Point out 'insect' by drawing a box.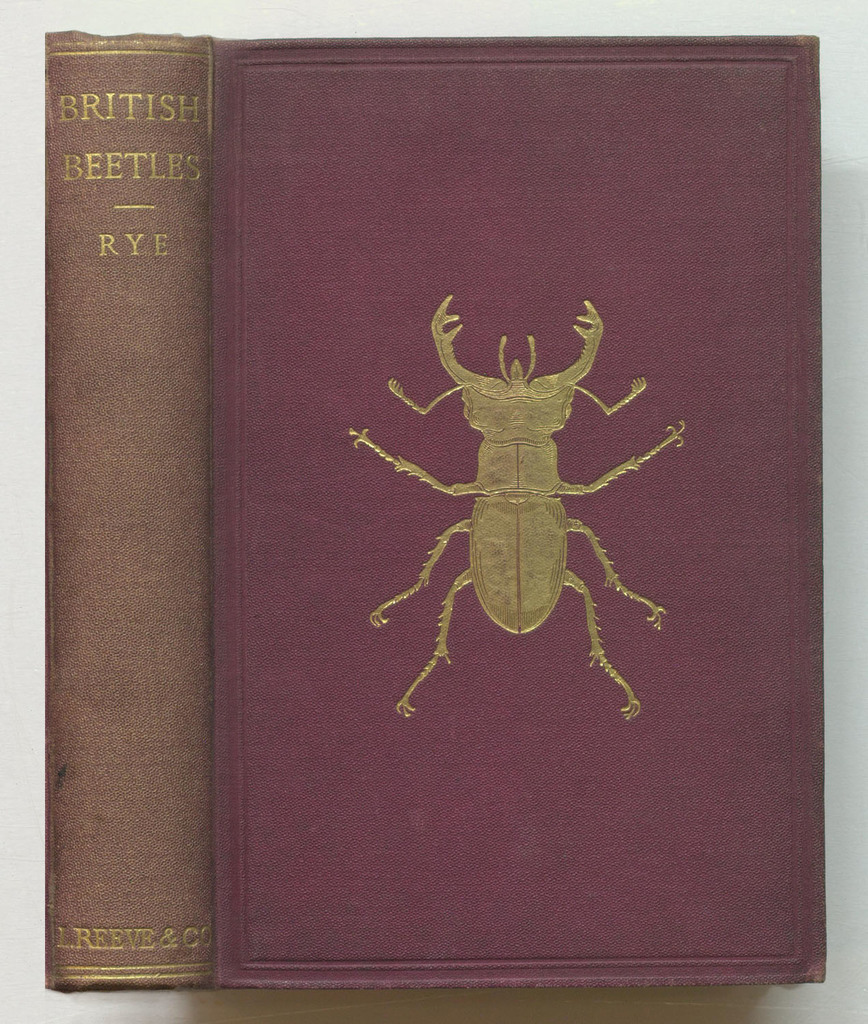
bbox=[347, 293, 688, 726].
